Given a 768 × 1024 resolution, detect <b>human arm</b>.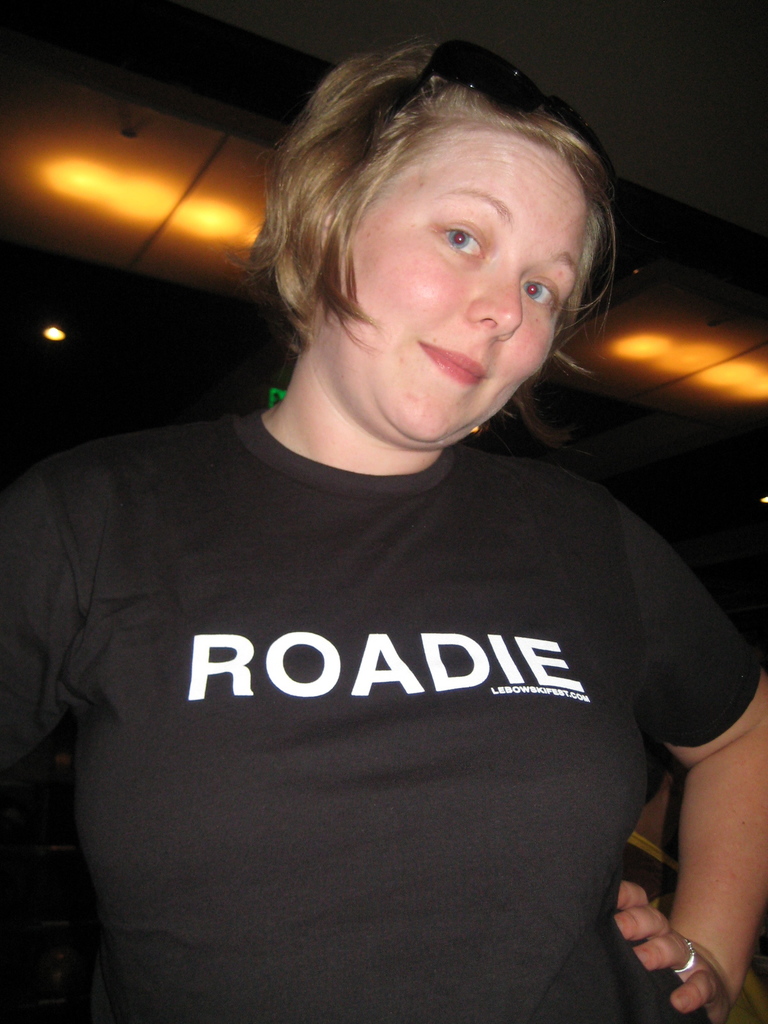
(2, 469, 93, 770).
